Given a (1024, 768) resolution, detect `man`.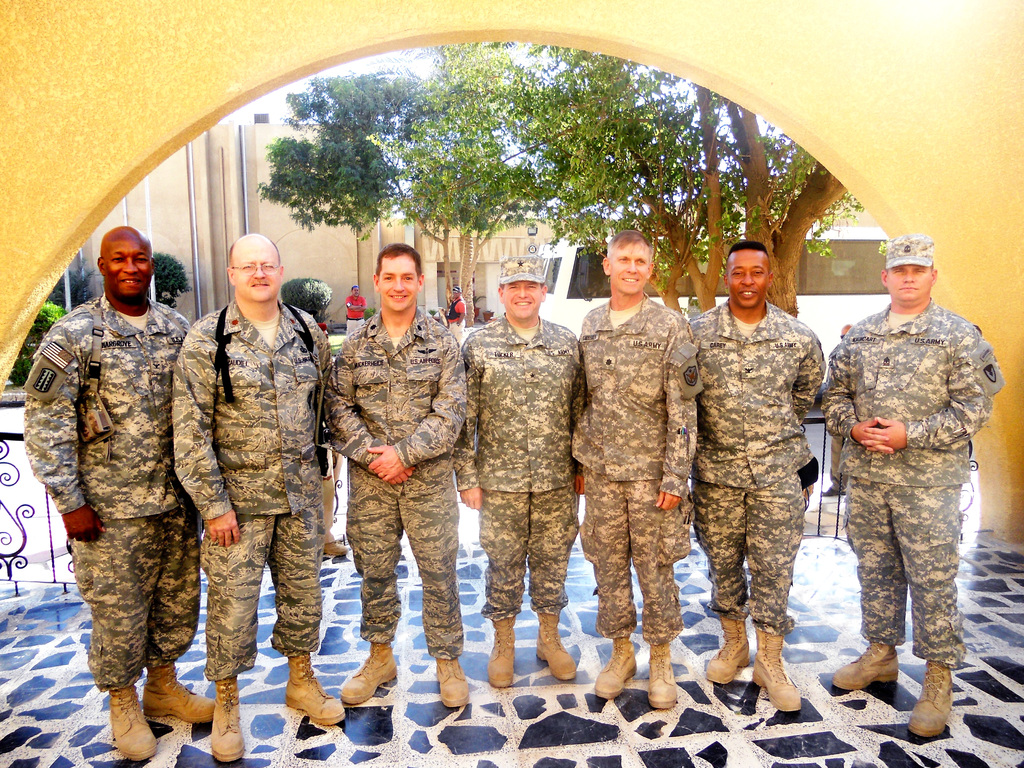
(x1=164, y1=225, x2=349, y2=762).
